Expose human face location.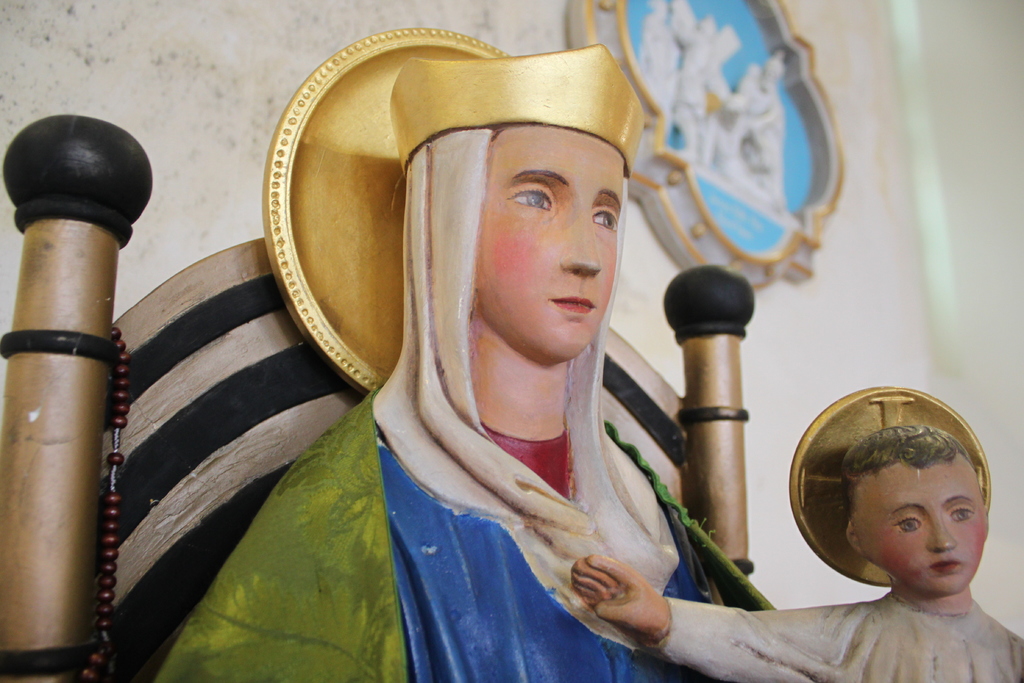
Exposed at x1=851 y1=456 x2=985 y2=599.
